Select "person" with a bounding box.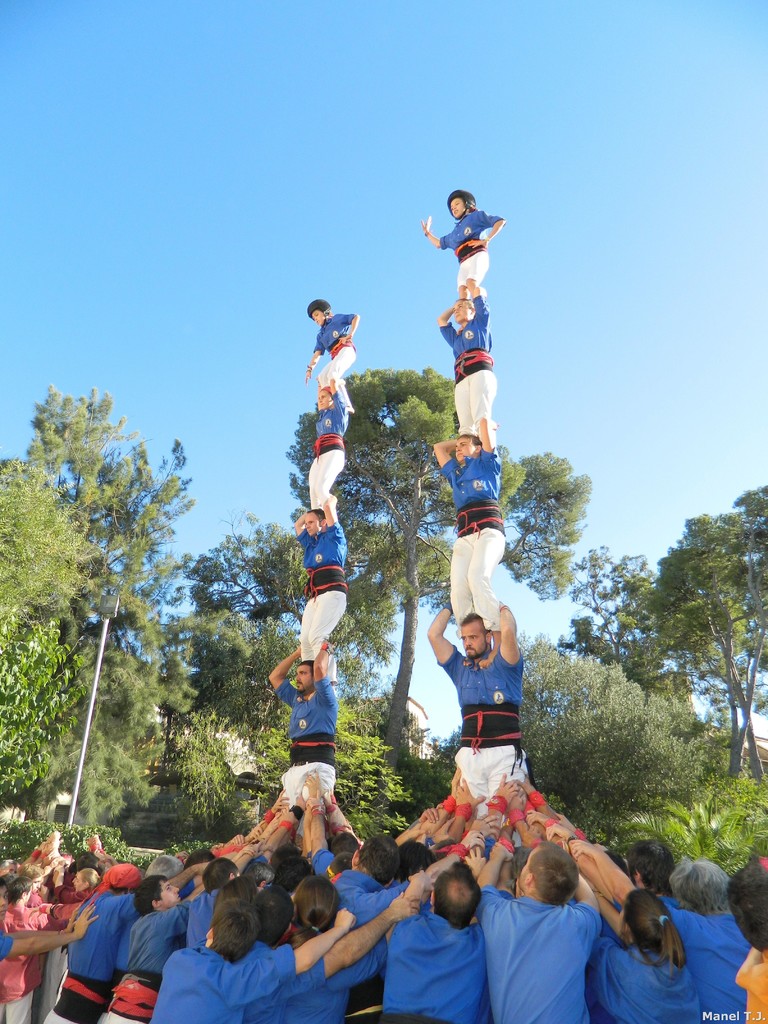
locate(432, 186, 509, 287).
